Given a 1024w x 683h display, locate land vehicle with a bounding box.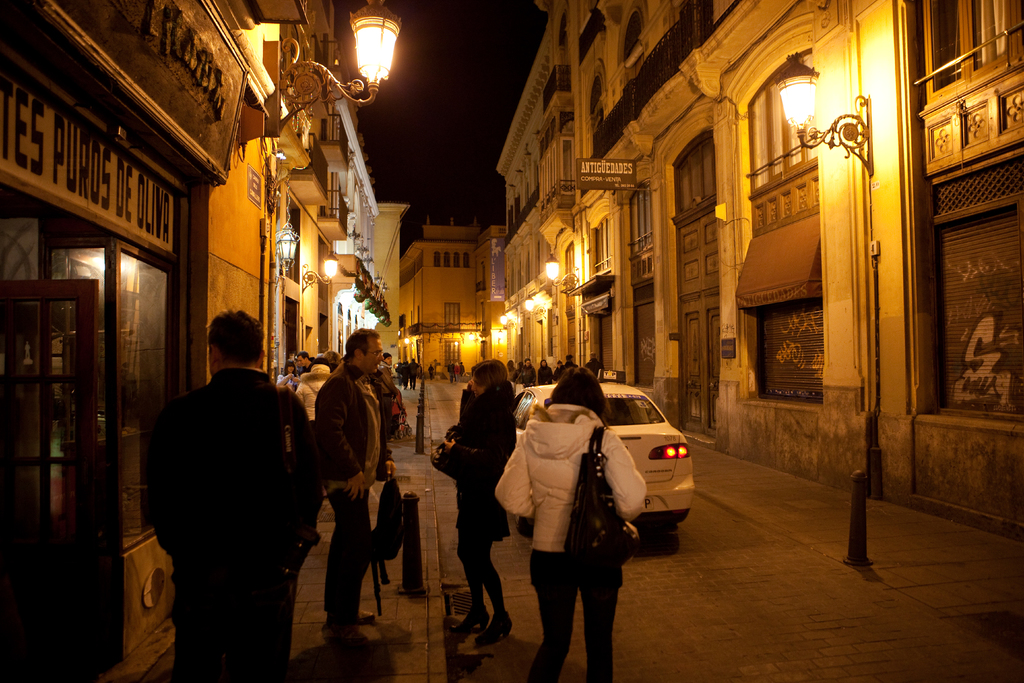
Located: box(505, 372, 696, 545).
